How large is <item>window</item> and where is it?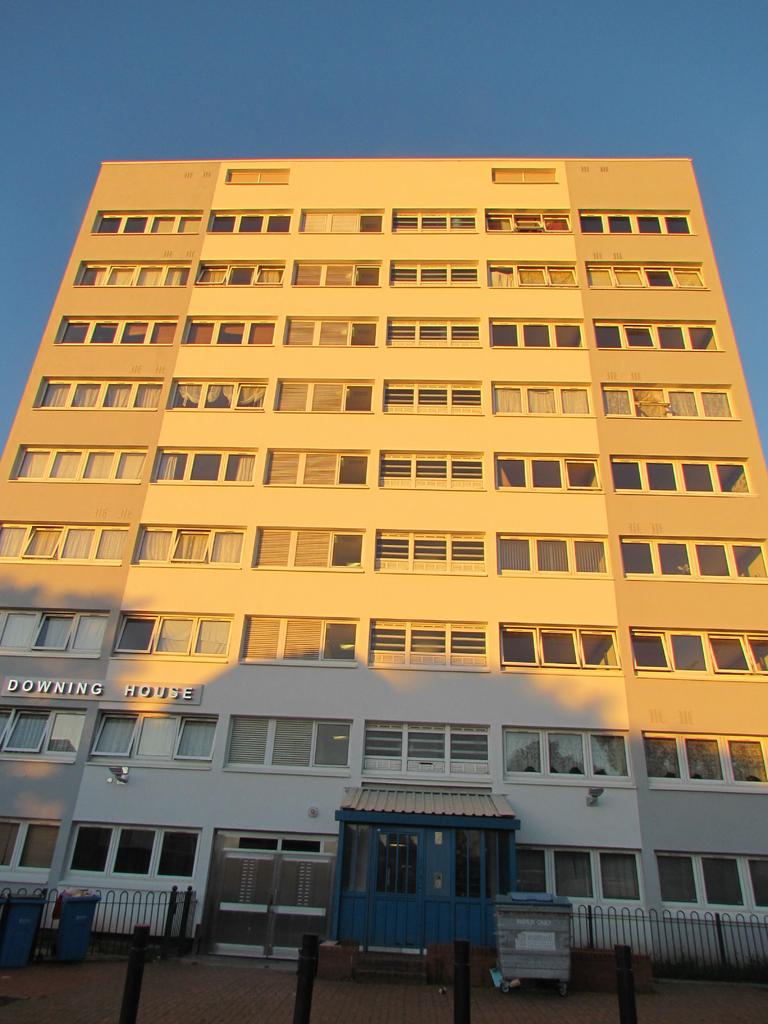
Bounding box: locate(306, 721, 353, 773).
